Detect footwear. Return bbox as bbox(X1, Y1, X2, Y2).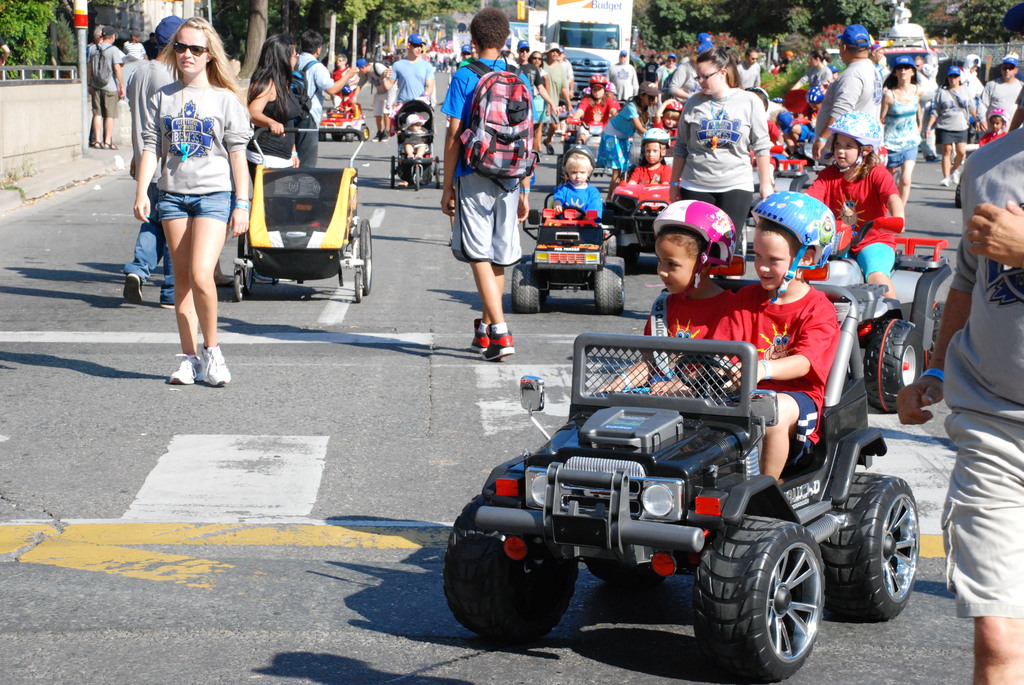
bbox(161, 299, 175, 310).
